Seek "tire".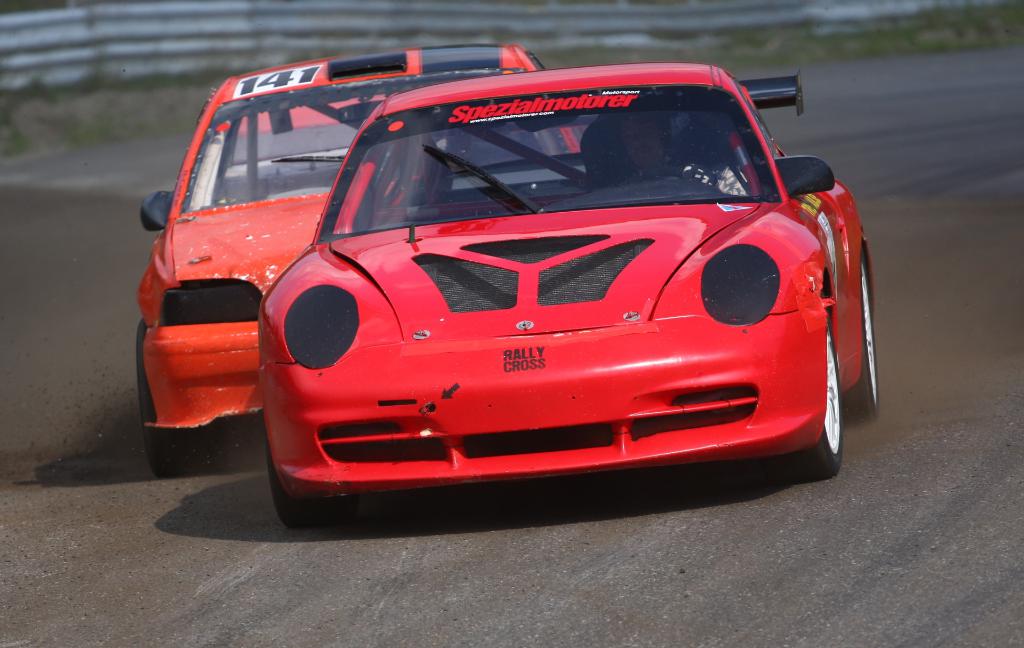
264 414 351 530.
